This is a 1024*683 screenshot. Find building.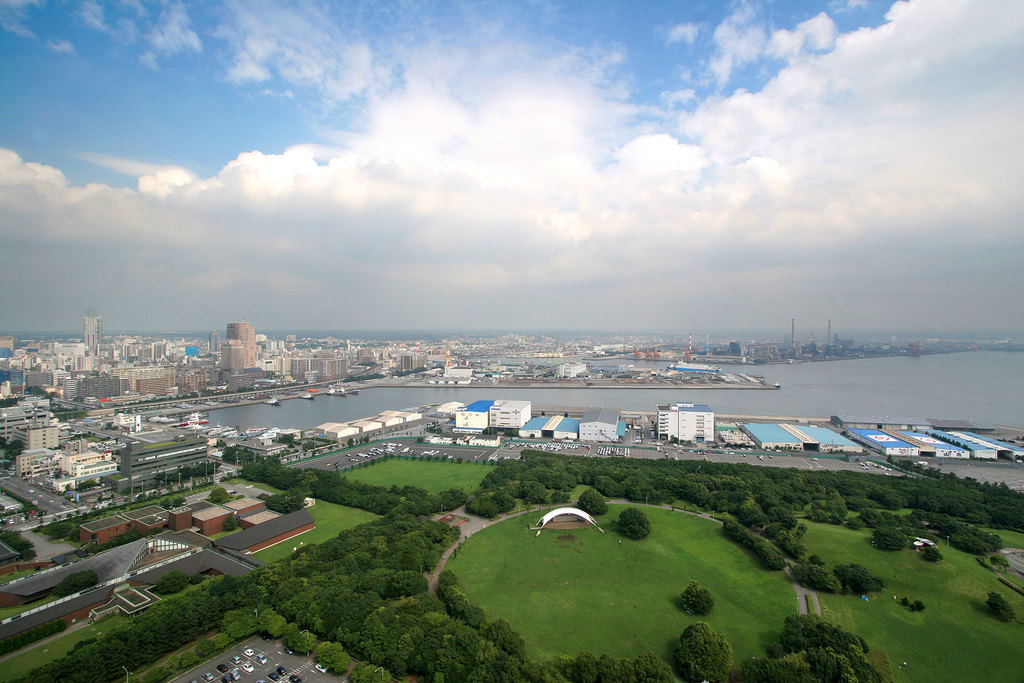
Bounding box: [x1=658, y1=404, x2=712, y2=443].
